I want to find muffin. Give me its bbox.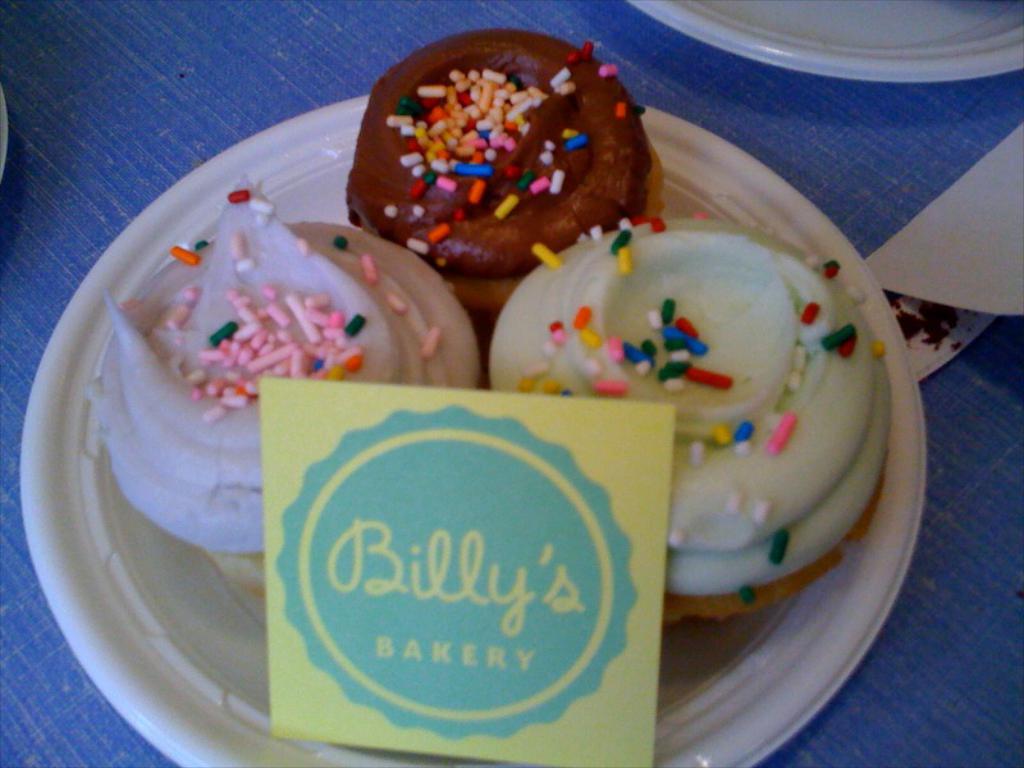
Rect(77, 172, 485, 563).
